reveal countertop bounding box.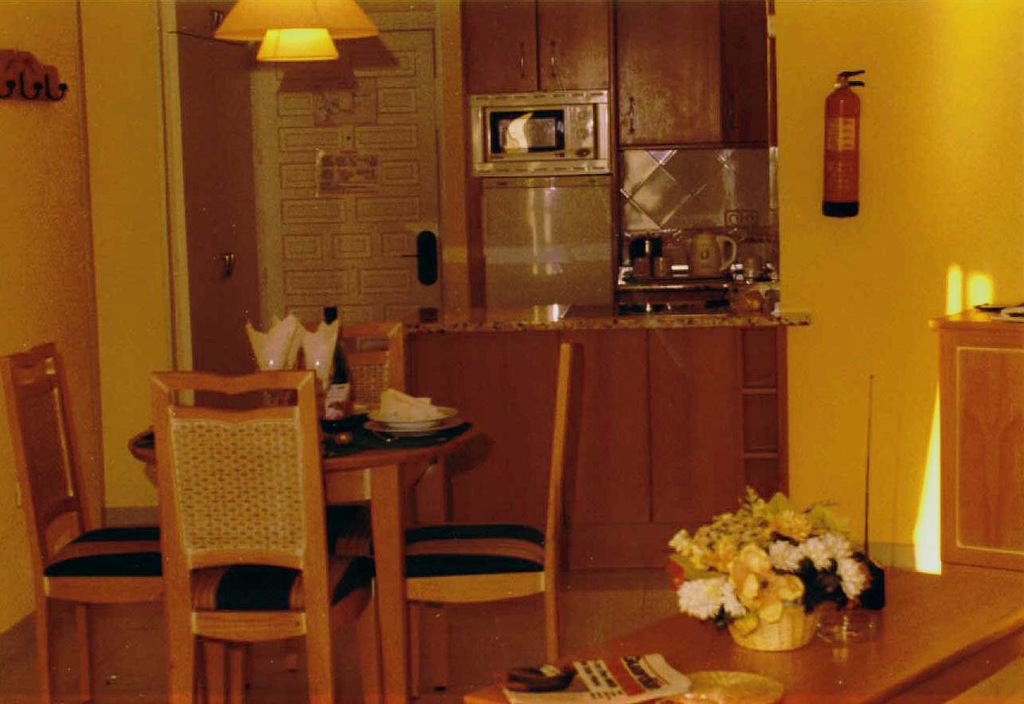
Revealed: (376, 296, 811, 578).
